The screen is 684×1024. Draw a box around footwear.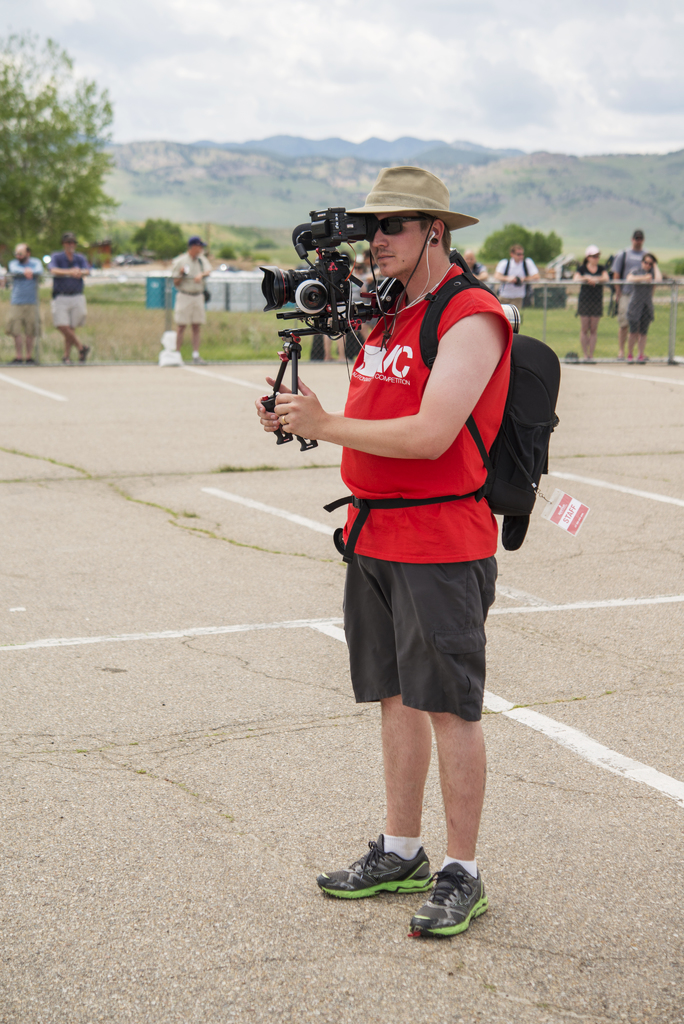
detection(313, 833, 438, 896).
